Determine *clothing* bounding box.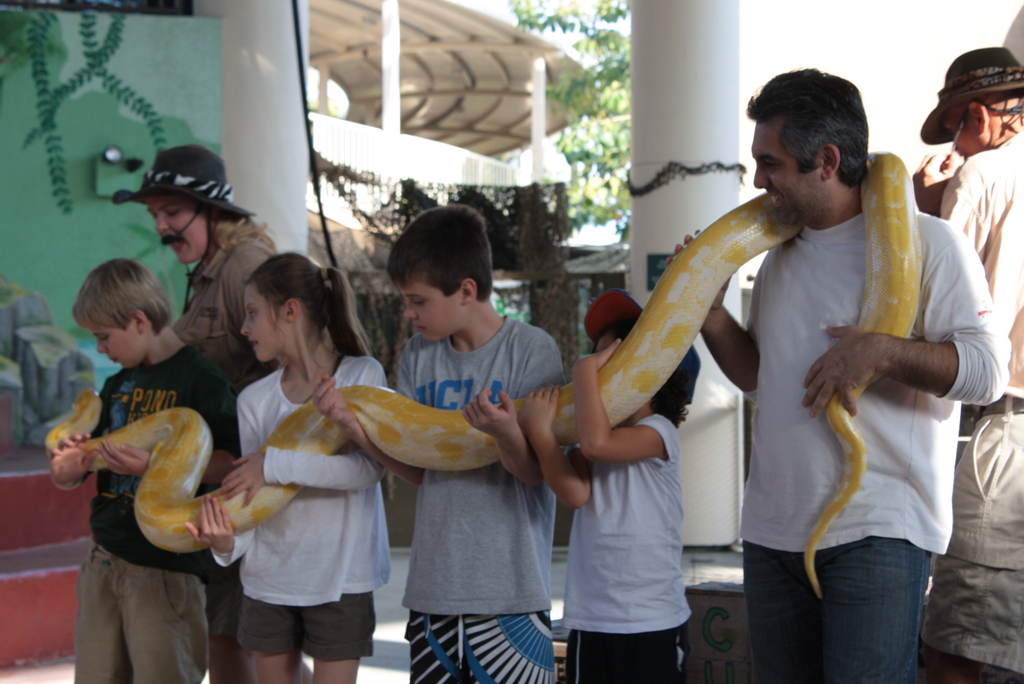
Determined: {"left": 733, "top": 119, "right": 988, "bottom": 669}.
